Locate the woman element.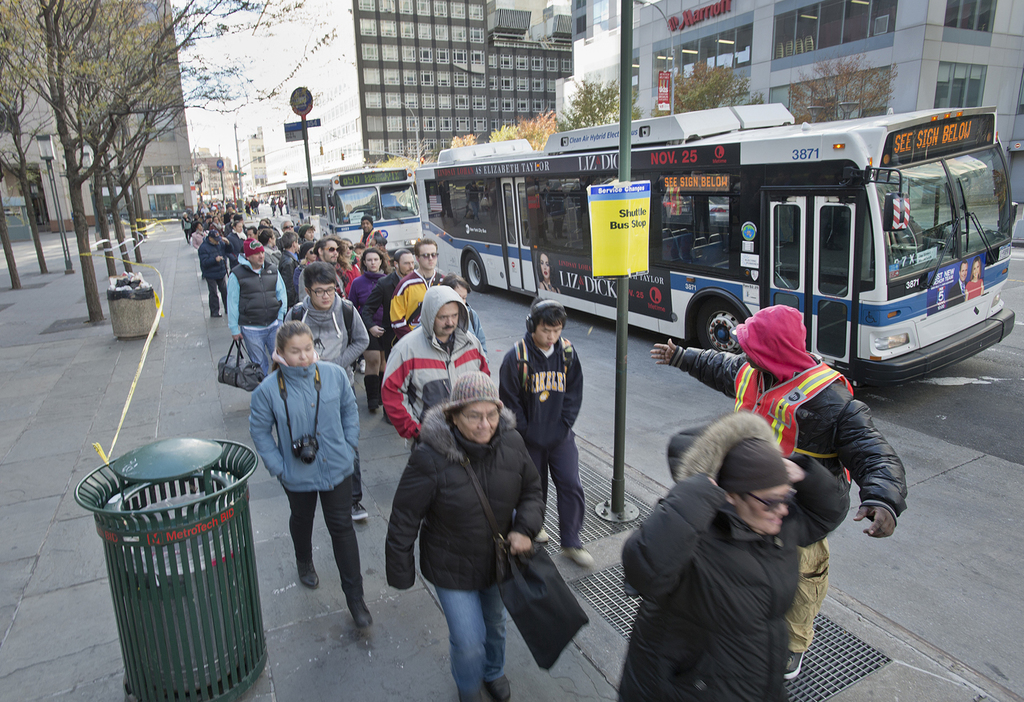
Element bbox: pyautogui.locateOnScreen(384, 371, 544, 701).
